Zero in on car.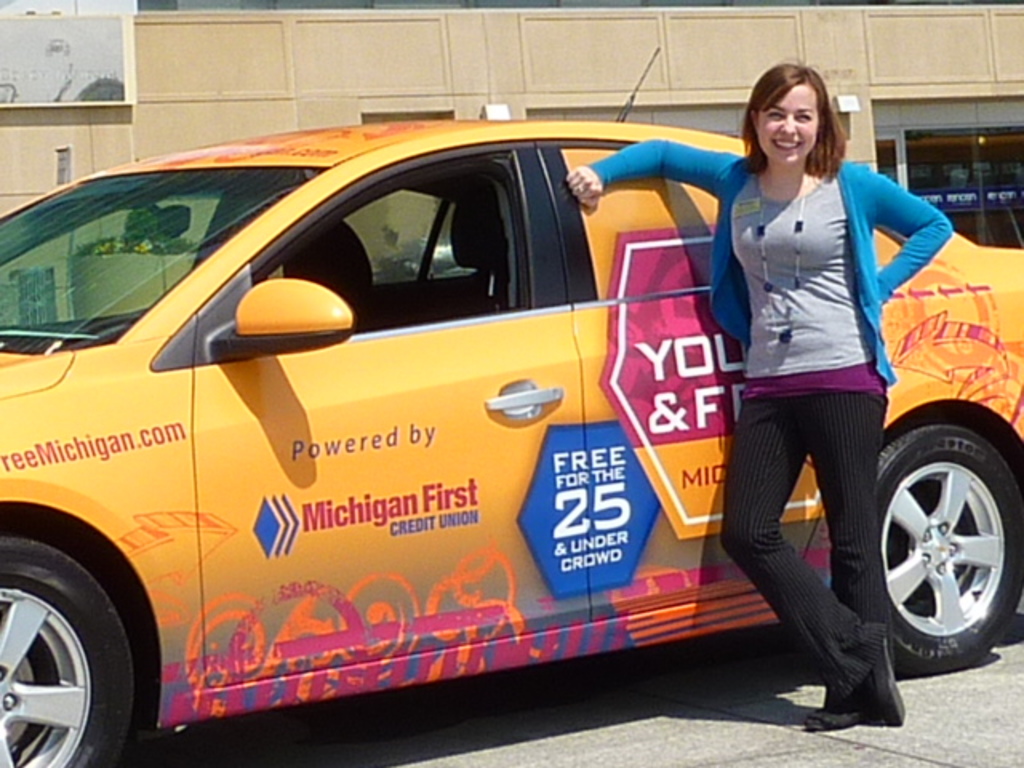
Zeroed in: (18,107,936,758).
